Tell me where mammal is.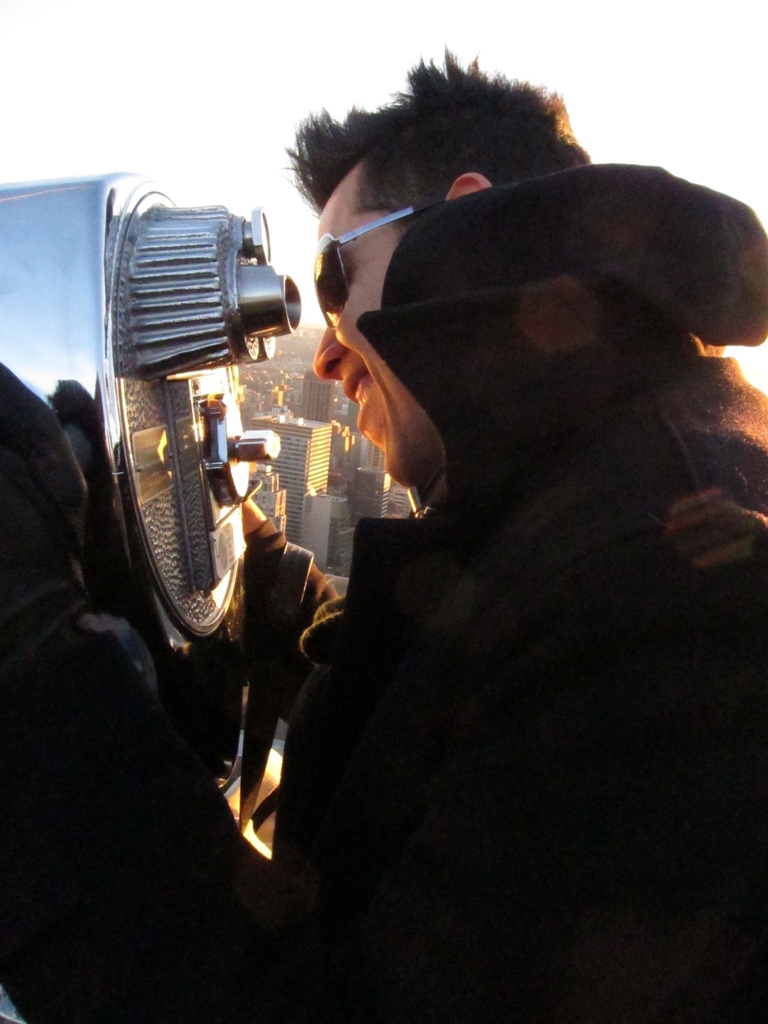
mammal is at bbox(68, 109, 710, 989).
